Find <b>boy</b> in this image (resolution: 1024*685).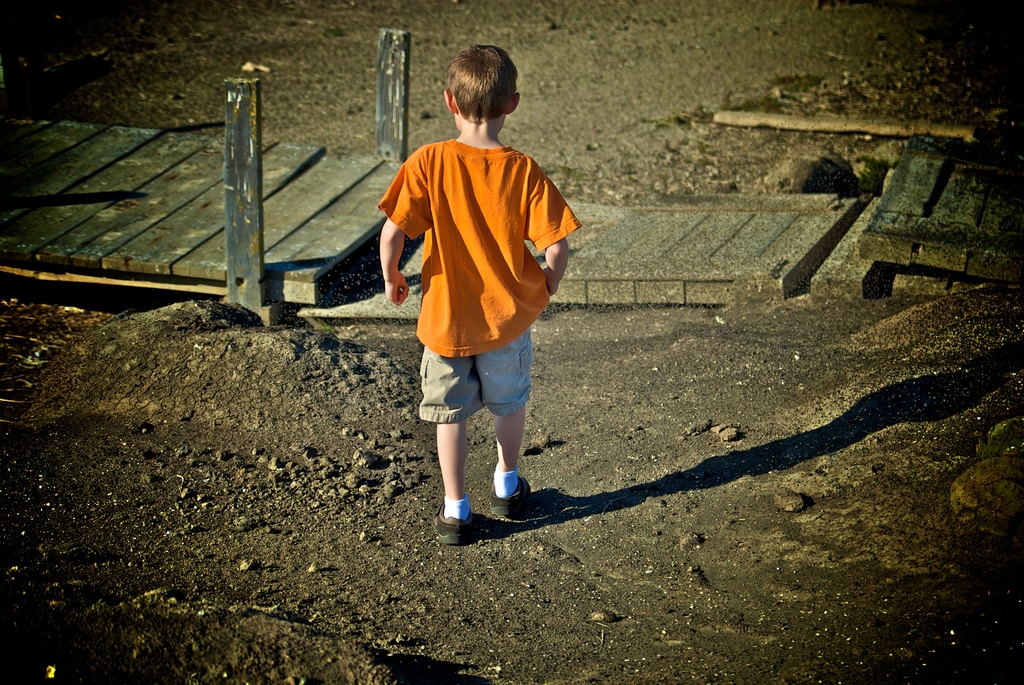
<bbox>370, 42, 593, 542</bbox>.
